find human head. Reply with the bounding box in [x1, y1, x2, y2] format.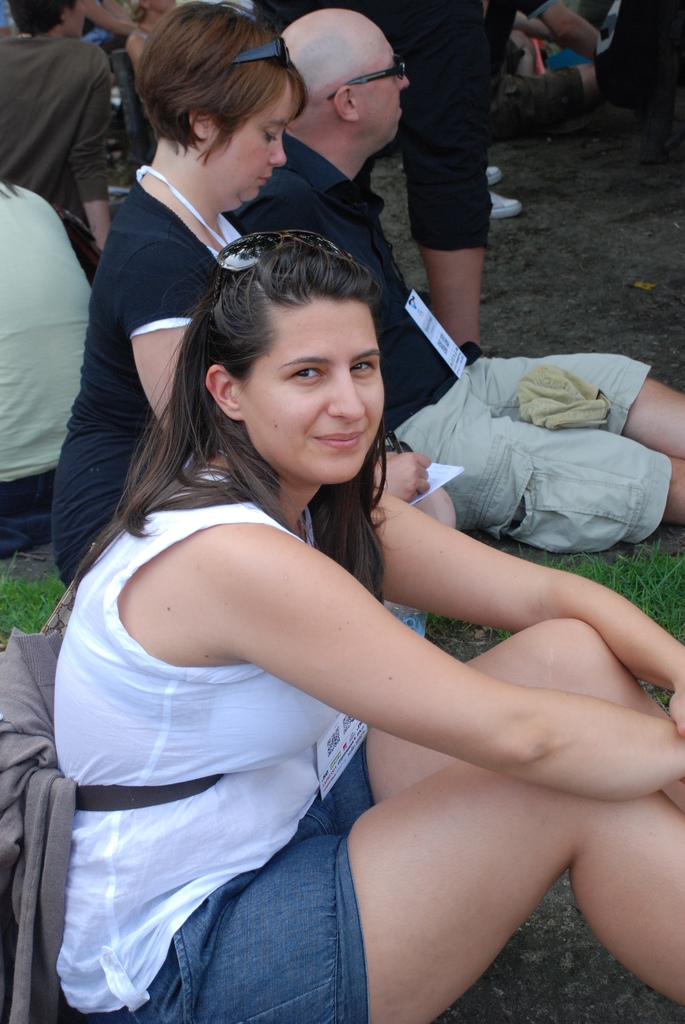
[181, 223, 382, 494].
